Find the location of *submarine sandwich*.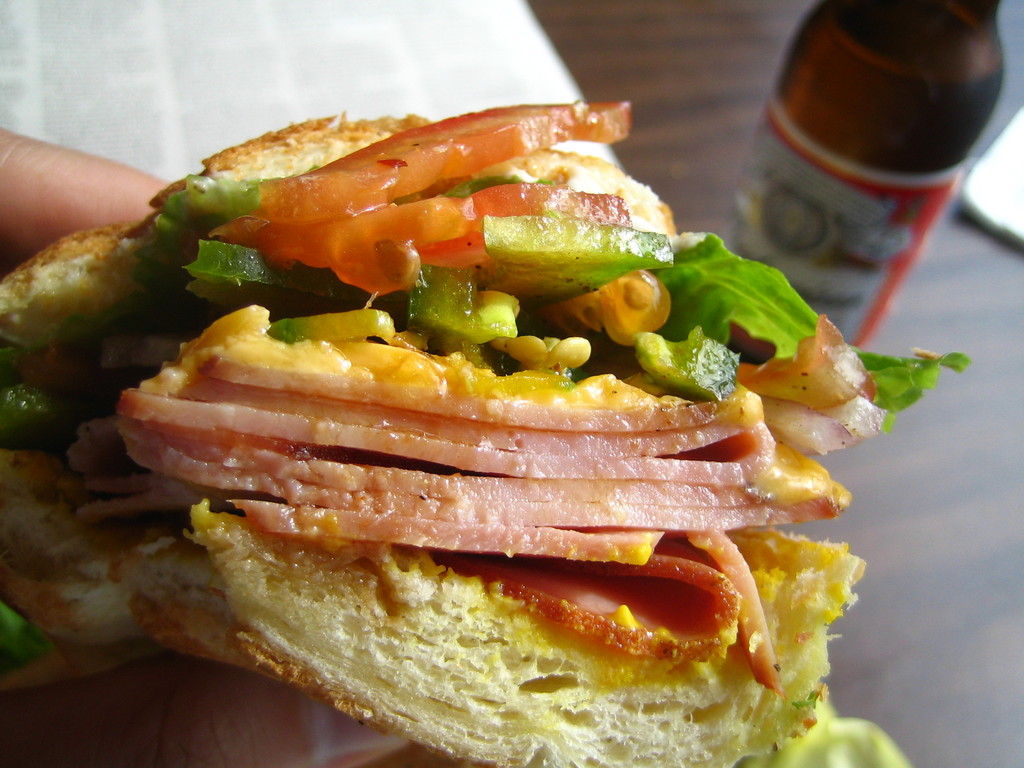
Location: pyautogui.locateOnScreen(0, 97, 969, 767).
